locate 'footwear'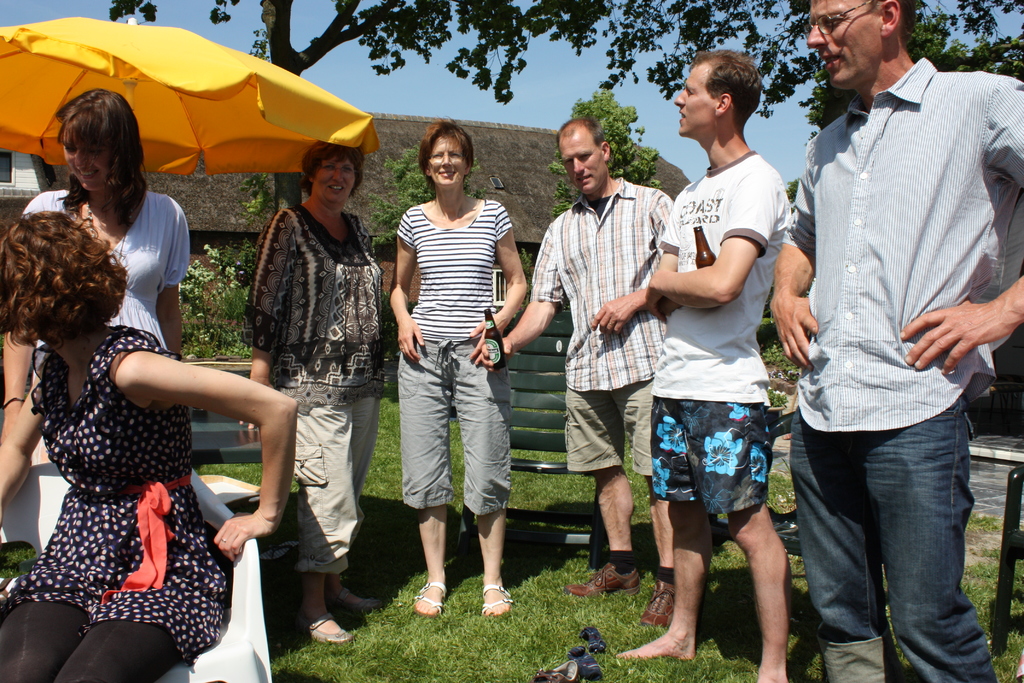
<region>572, 643, 600, 682</region>
